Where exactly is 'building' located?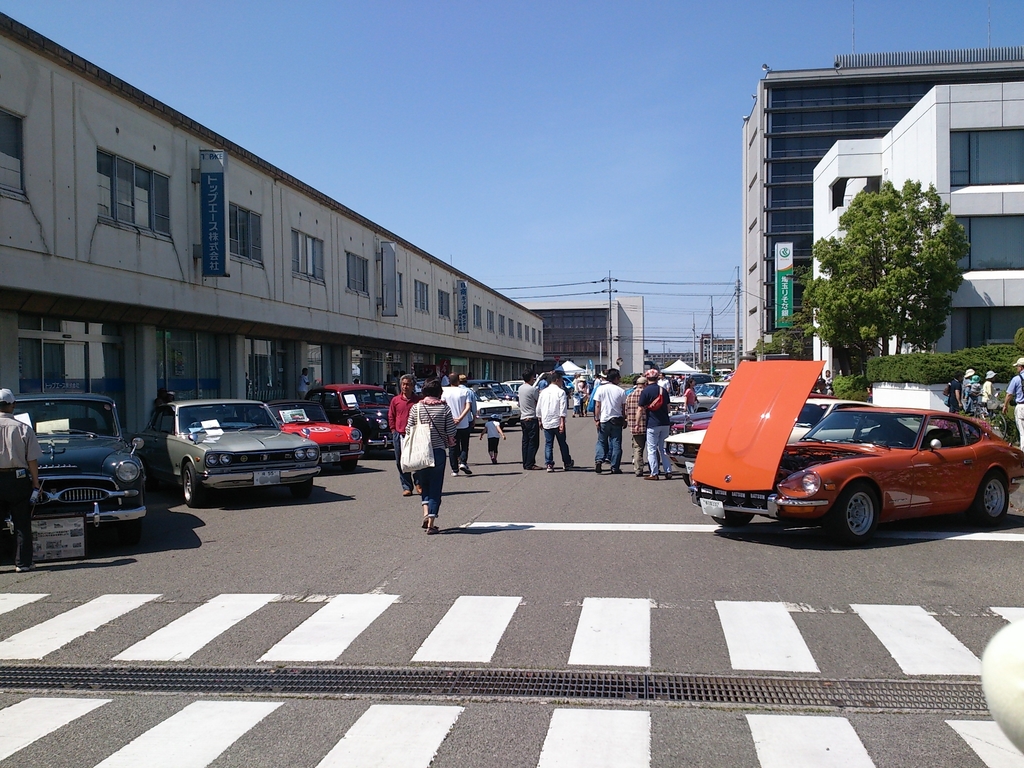
Its bounding box is <region>518, 294, 644, 381</region>.
